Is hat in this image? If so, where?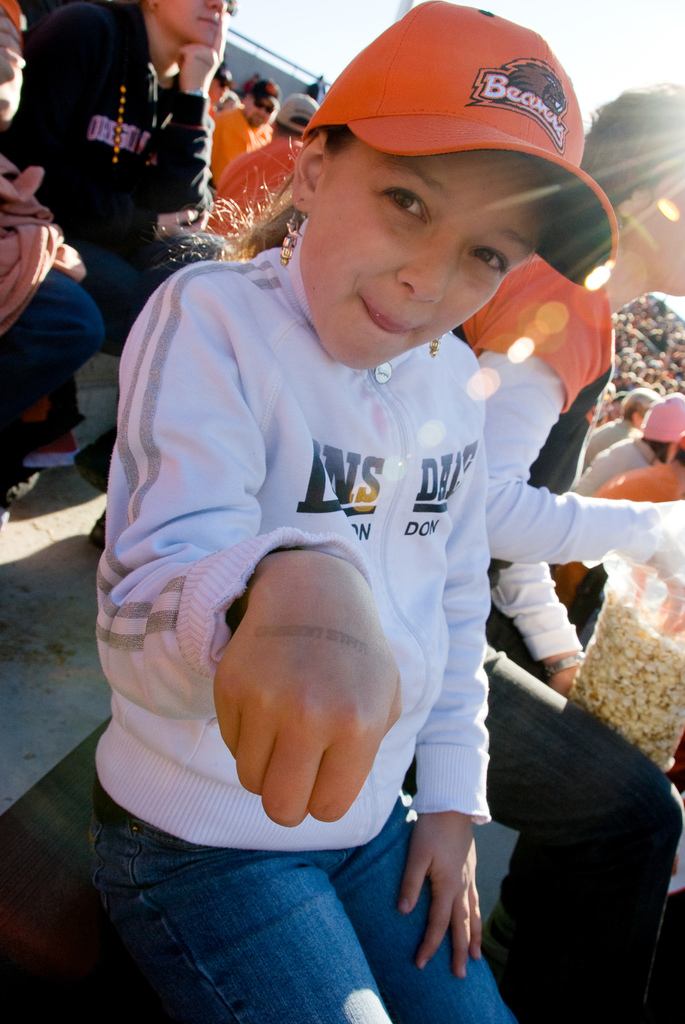
Yes, at {"x1": 296, "y1": 0, "x2": 622, "y2": 271}.
